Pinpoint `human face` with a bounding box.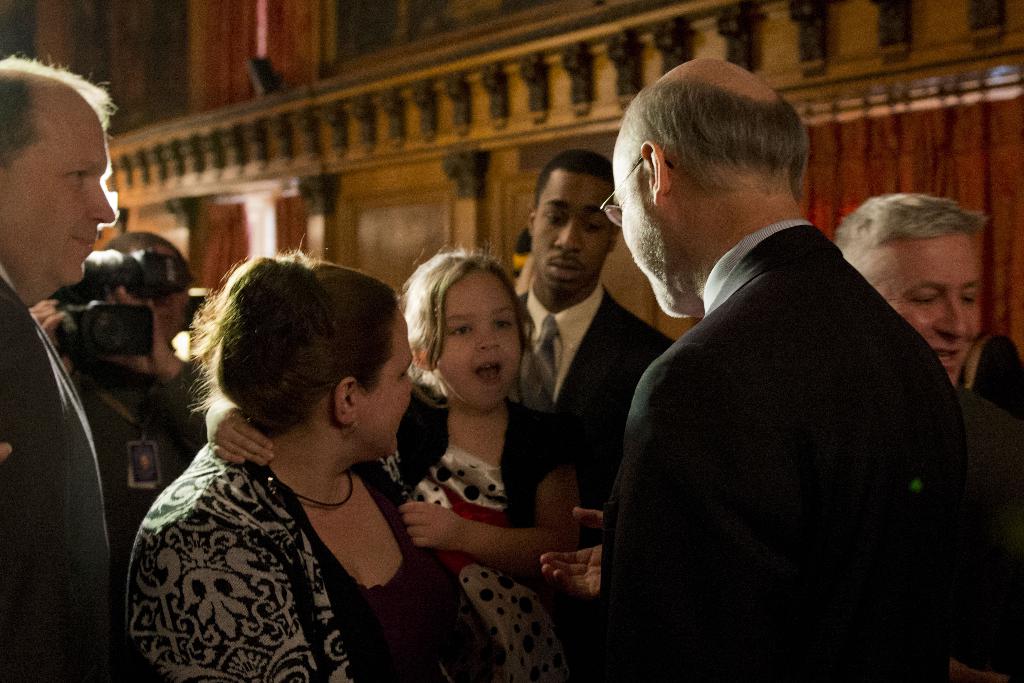
(left=0, top=110, right=116, bottom=286).
